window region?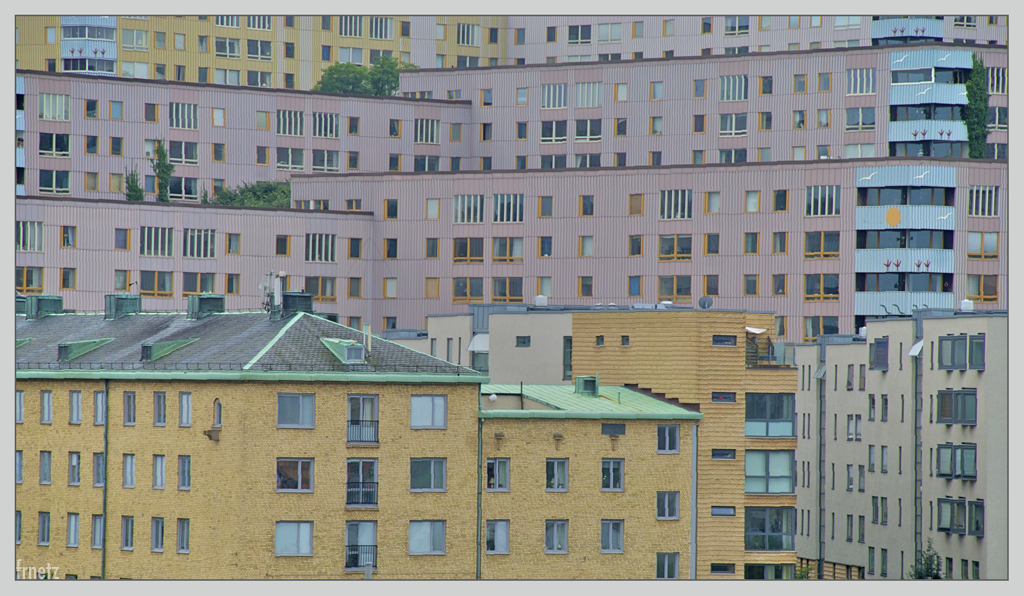
box=[275, 454, 313, 489]
